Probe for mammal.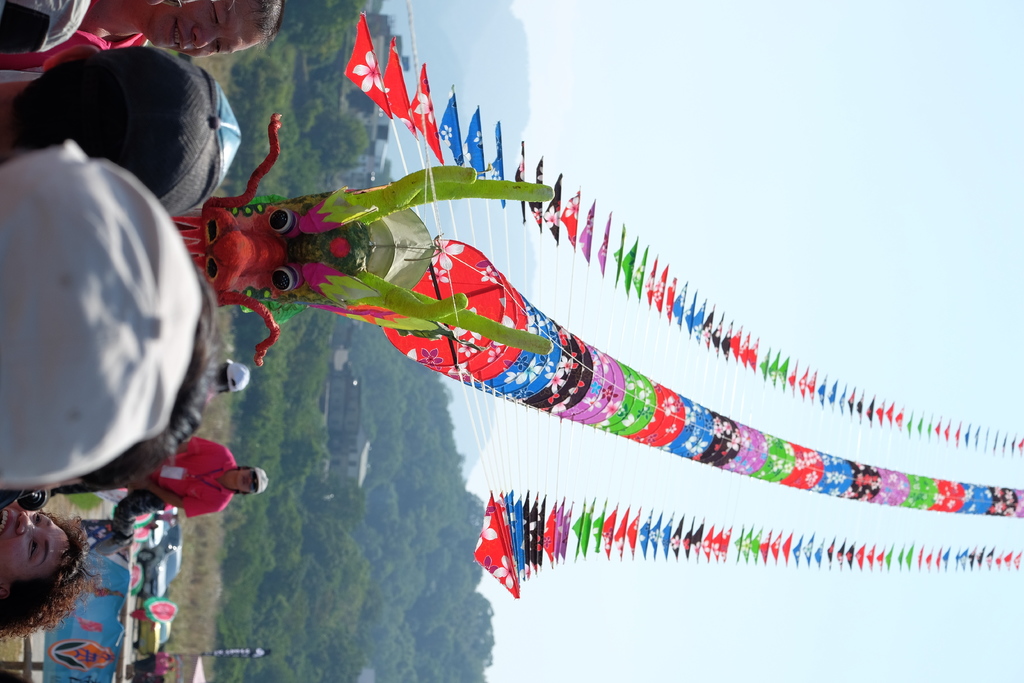
Probe result: {"x1": 0, "y1": 0, "x2": 294, "y2": 100}.
